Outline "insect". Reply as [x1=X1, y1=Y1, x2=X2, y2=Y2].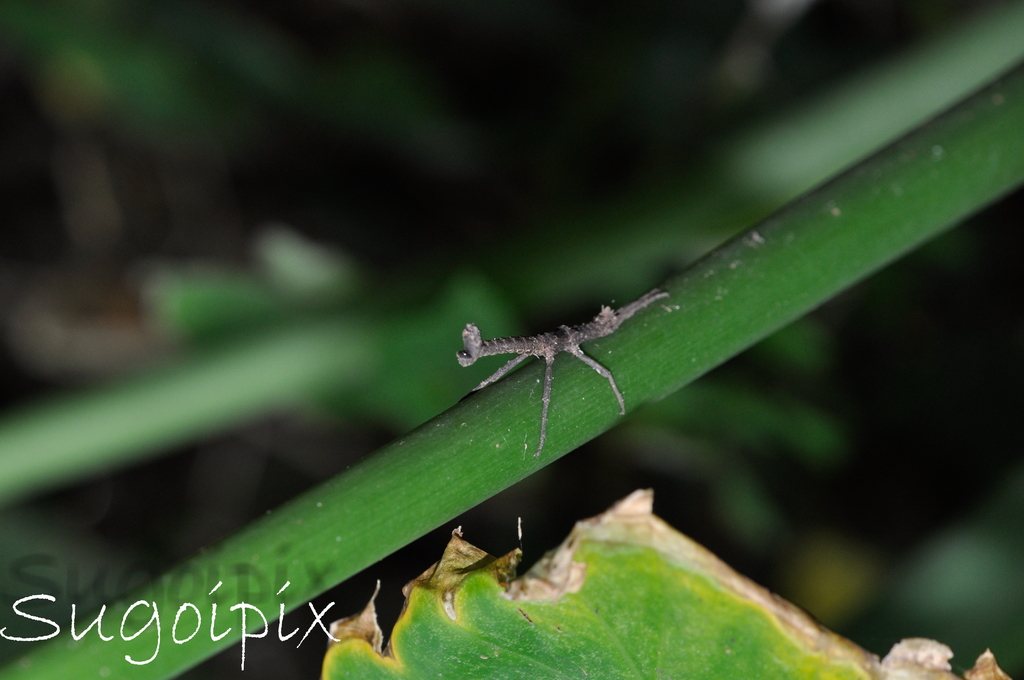
[x1=451, y1=283, x2=664, y2=457].
